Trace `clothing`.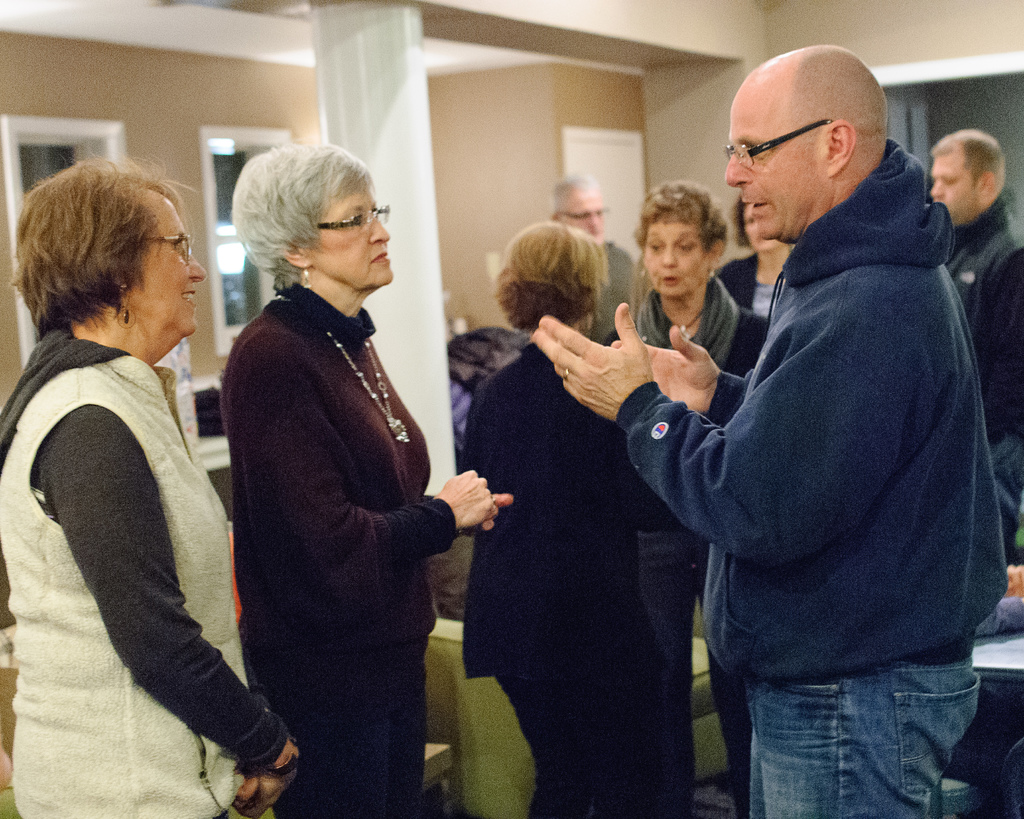
Traced to left=584, top=234, right=637, bottom=347.
